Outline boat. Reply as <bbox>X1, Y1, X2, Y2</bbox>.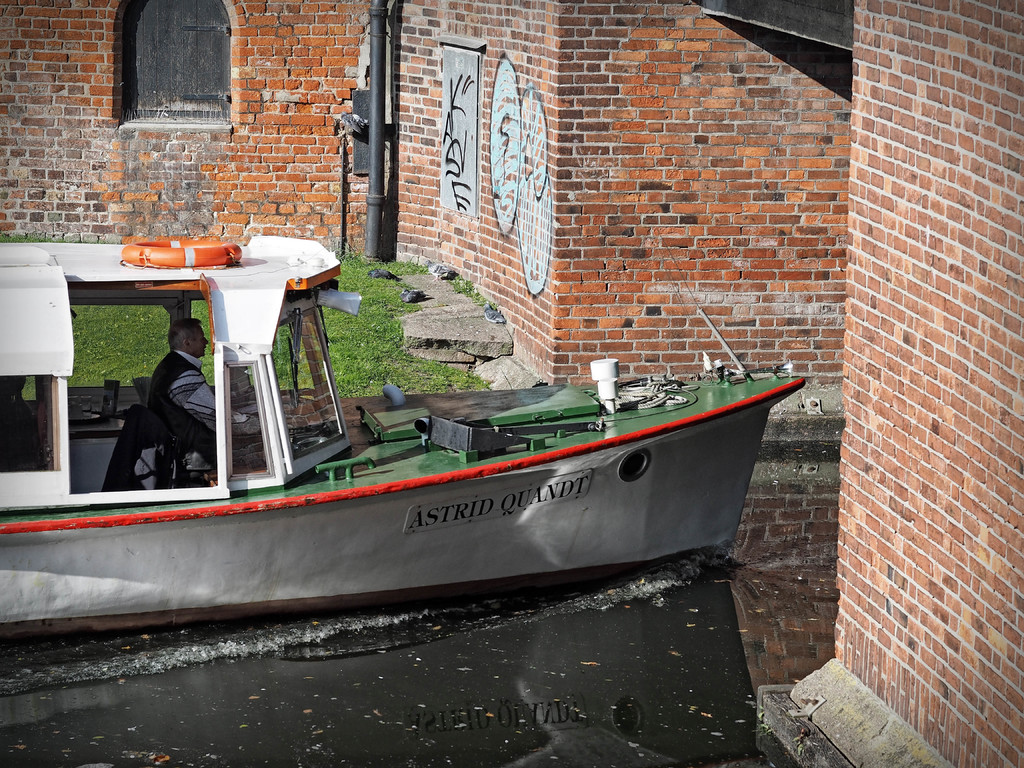
<bbox>17, 231, 808, 617</bbox>.
